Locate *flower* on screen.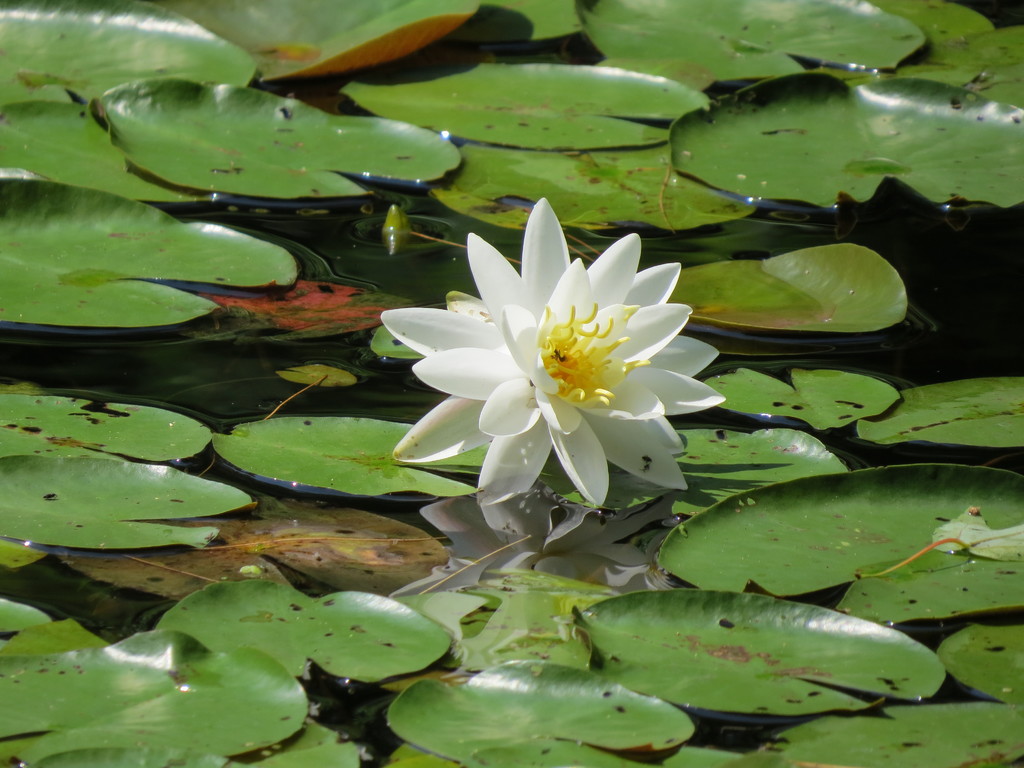
On screen at select_region(380, 192, 732, 509).
